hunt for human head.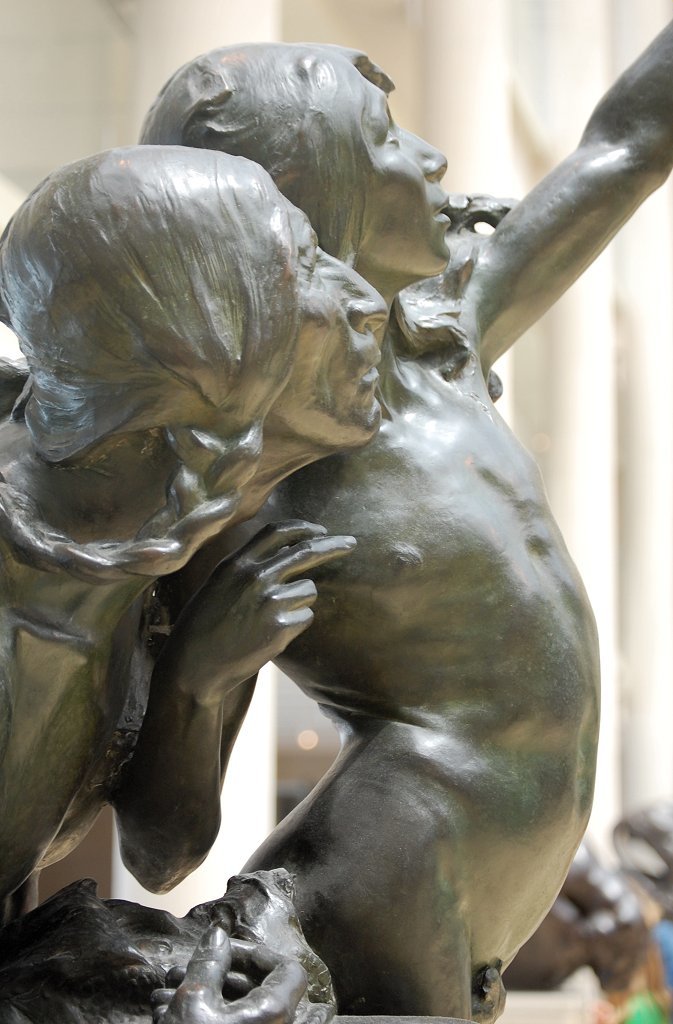
Hunted down at [139, 36, 449, 279].
